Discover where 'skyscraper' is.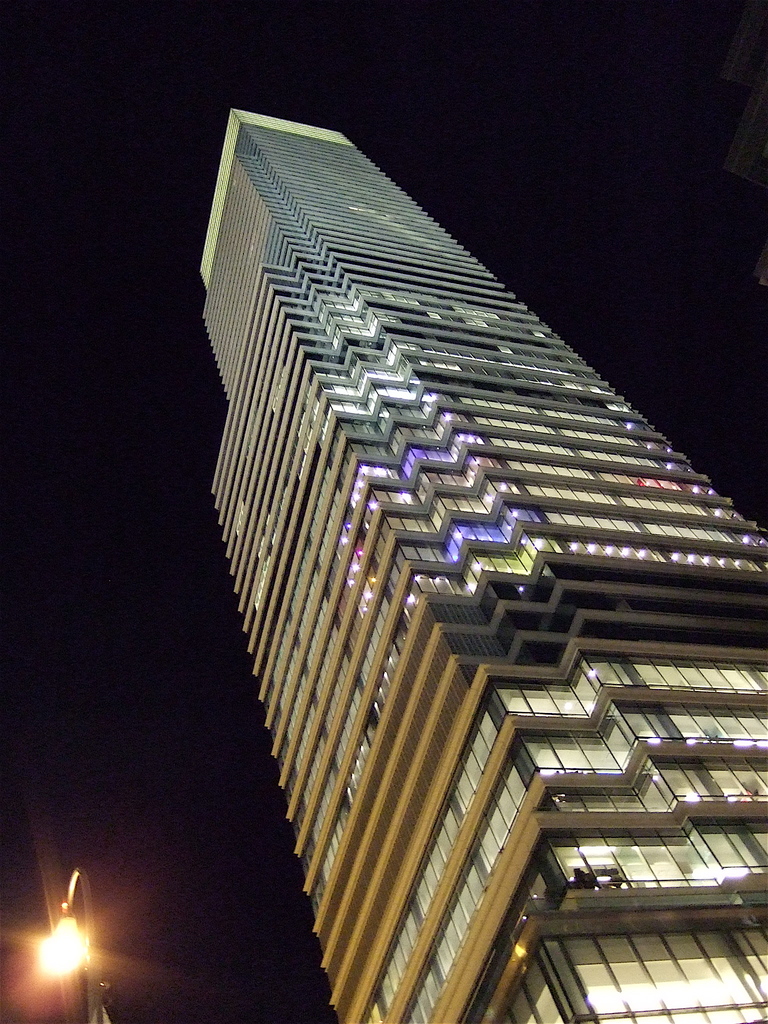
Discovered at 168, 95, 735, 1023.
